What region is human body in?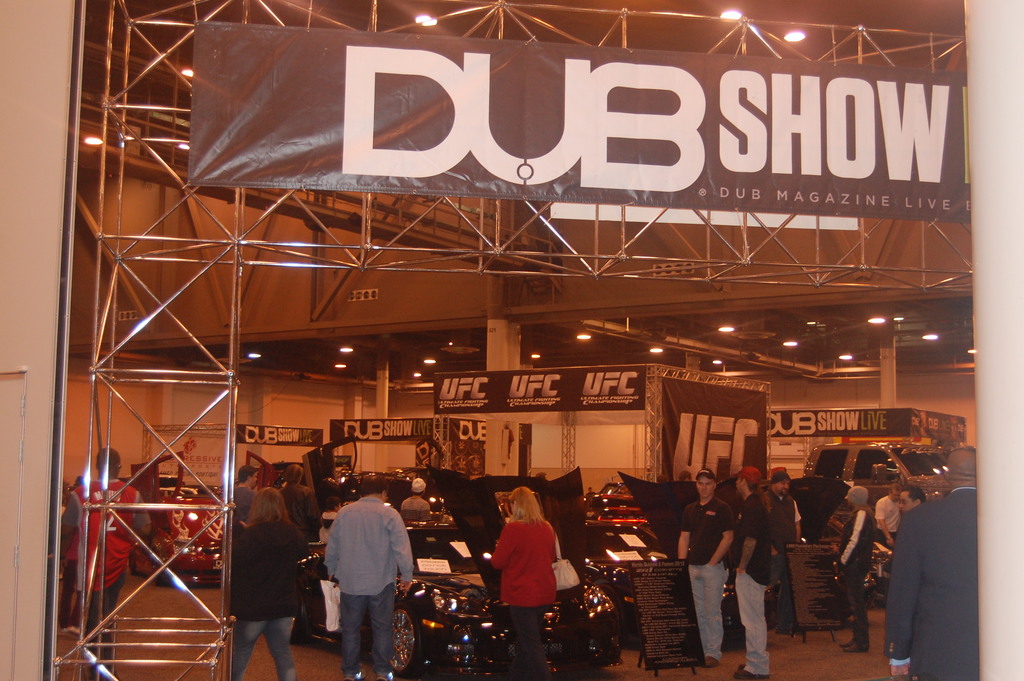
<bbox>221, 488, 299, 680</bbox>.
